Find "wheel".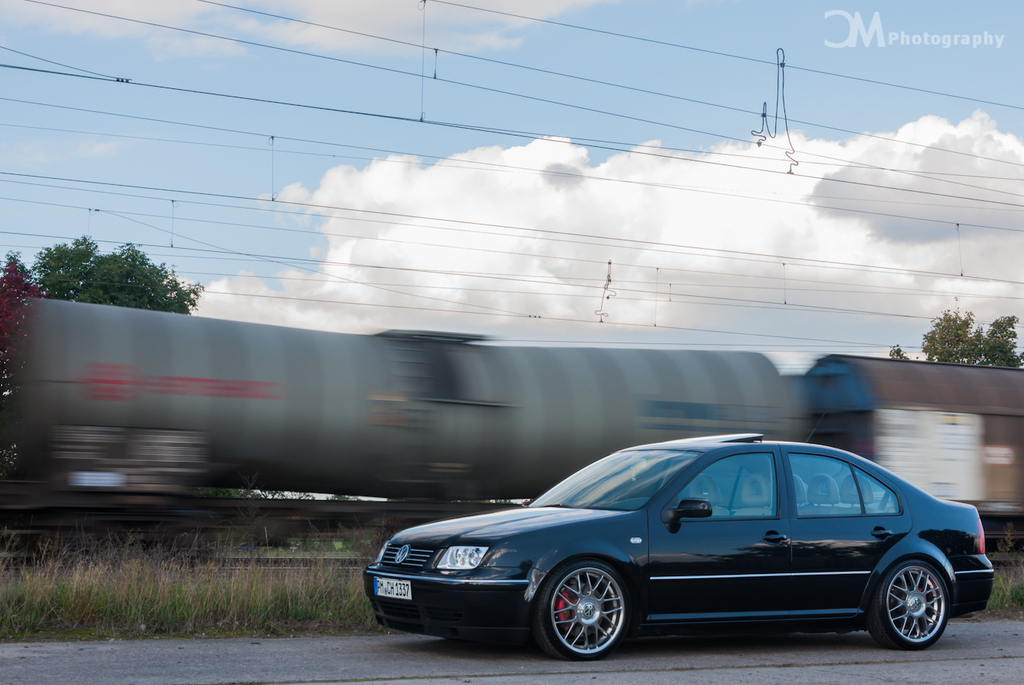
548, 578, 635, 660.
